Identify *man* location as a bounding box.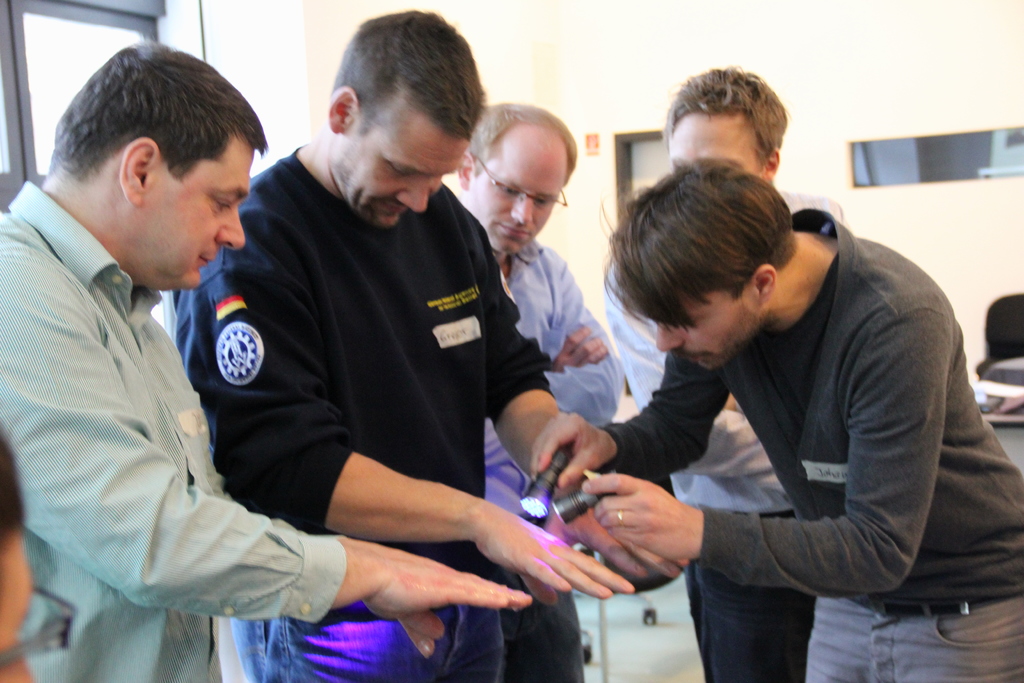
left=0, top=39, right=534, bottom=682.
